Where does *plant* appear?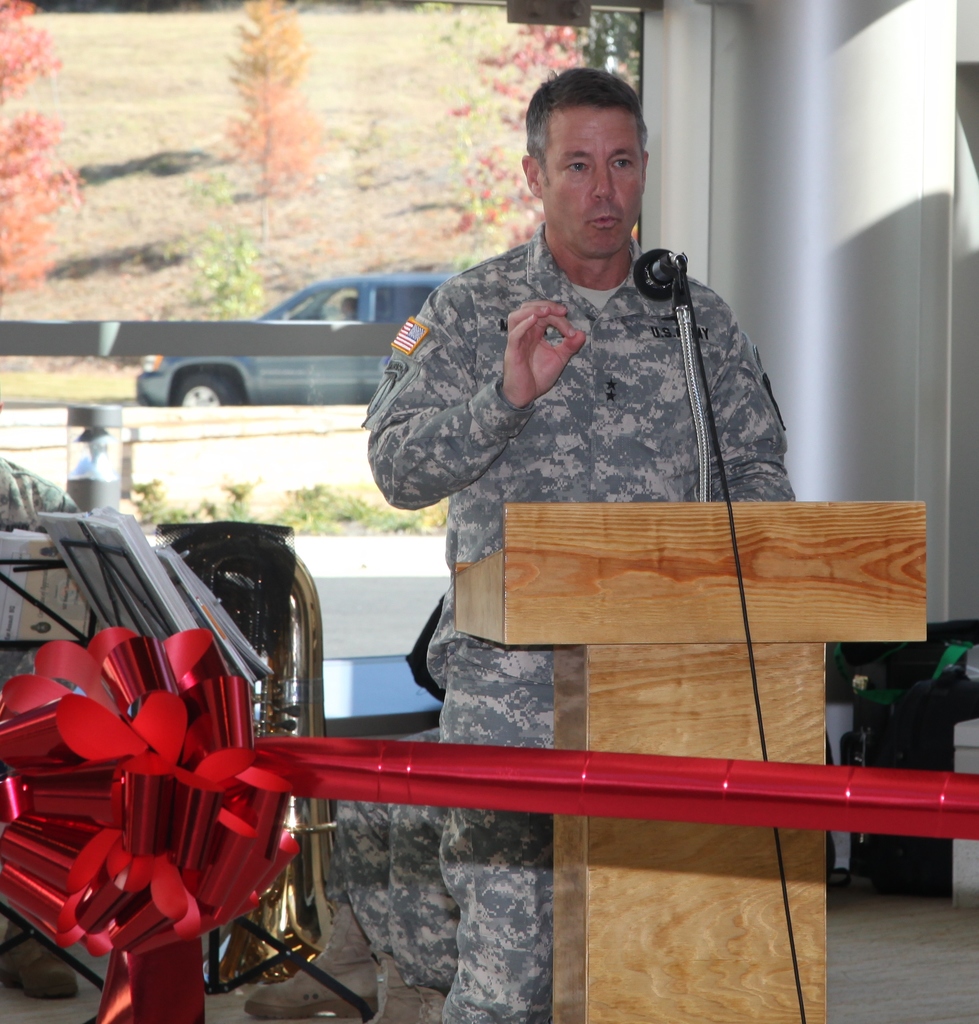
Appears at box(154, 147, 278, 330).
